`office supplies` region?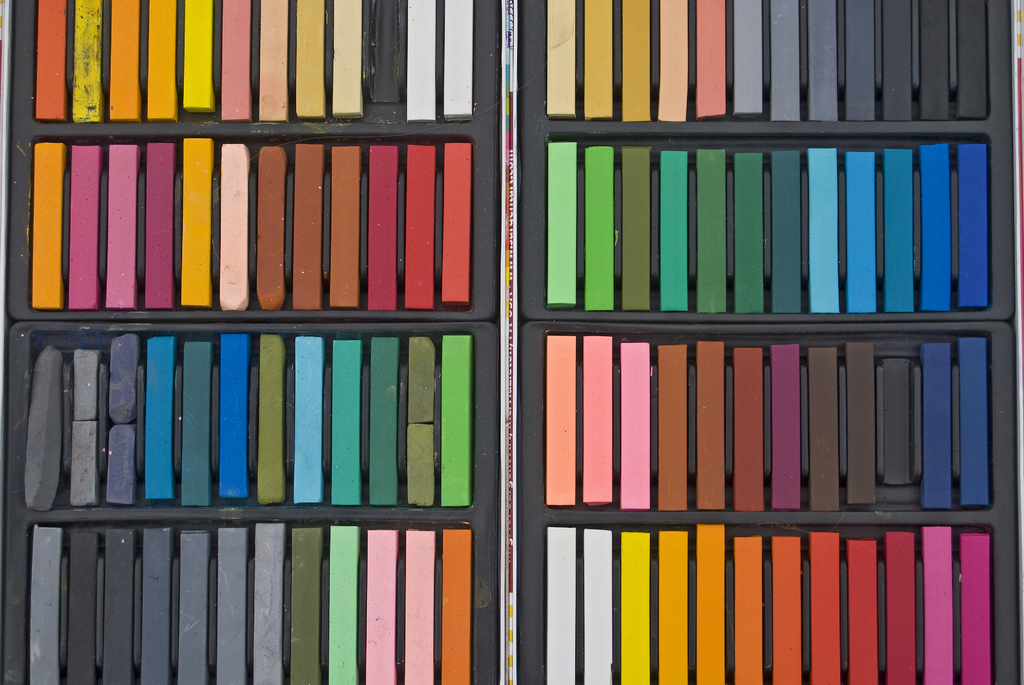
(294, 337, 325, 507)
